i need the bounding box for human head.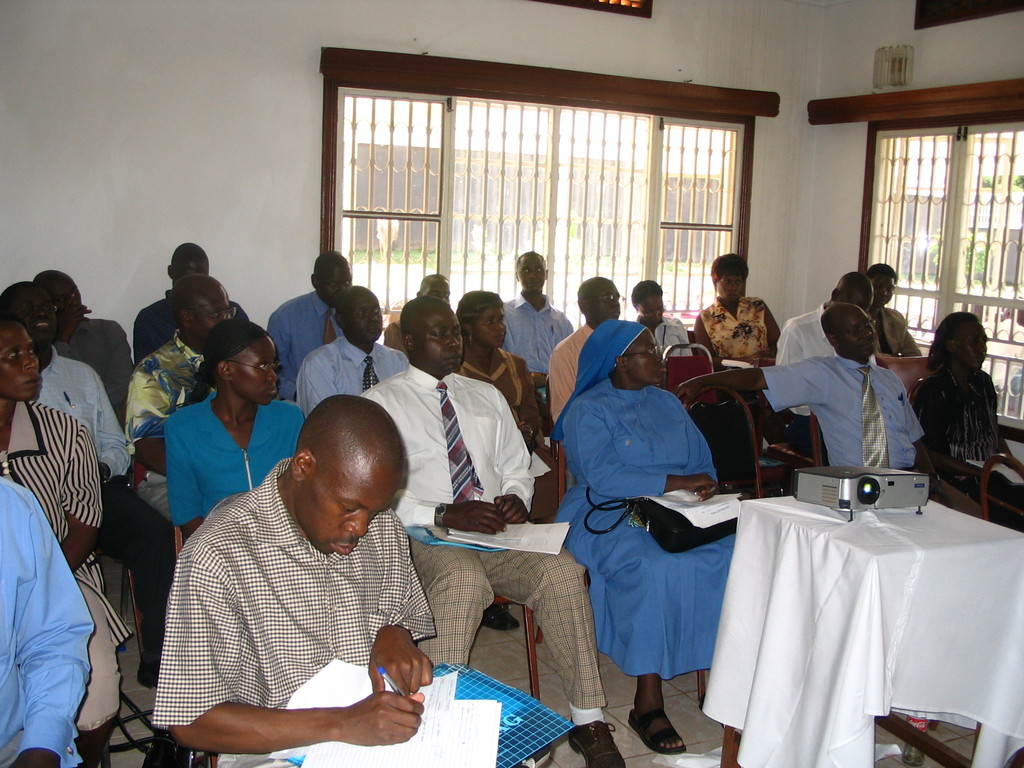
Here it is: 31:269:82:325.
